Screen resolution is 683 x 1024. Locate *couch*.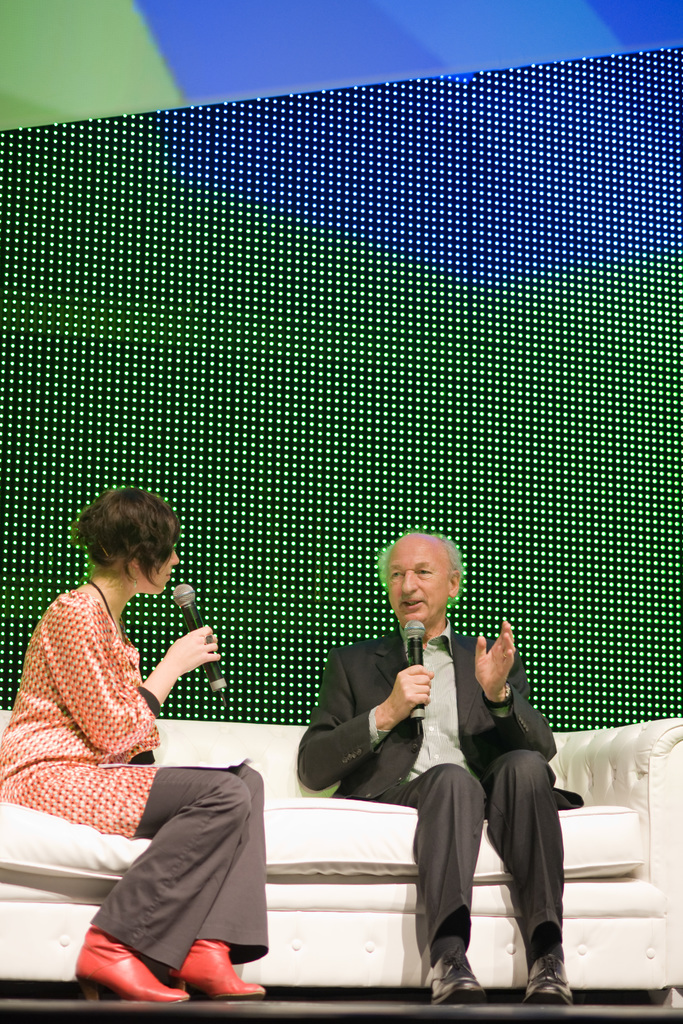
locate(0, 700, 682, 1012).
